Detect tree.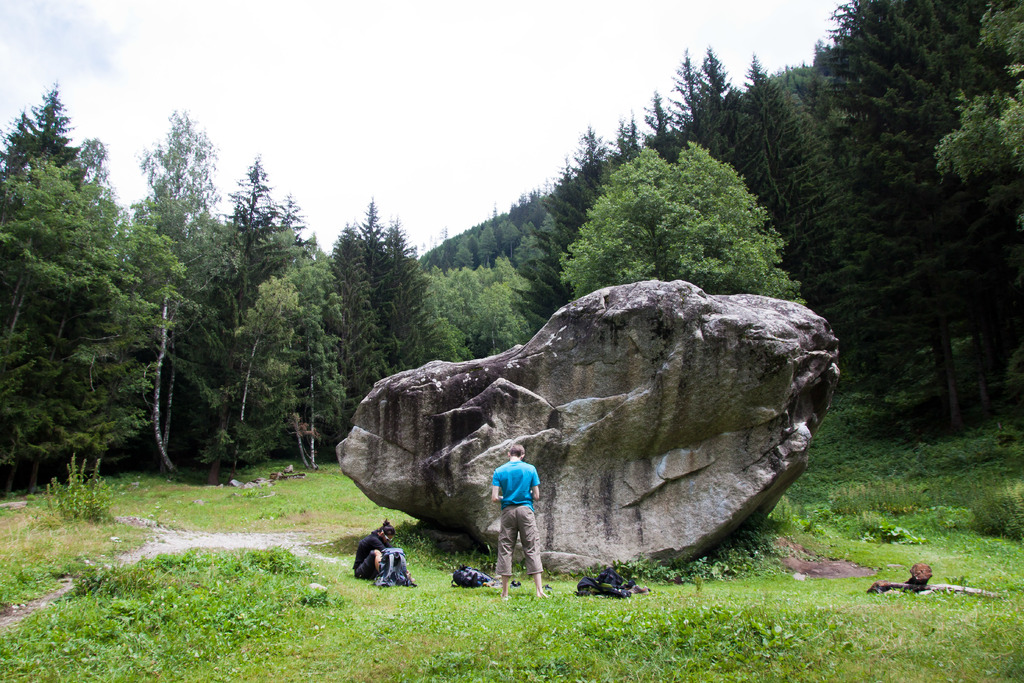
Detected at pyautogui.locateOnScreen(63, 138, 112, 199).
